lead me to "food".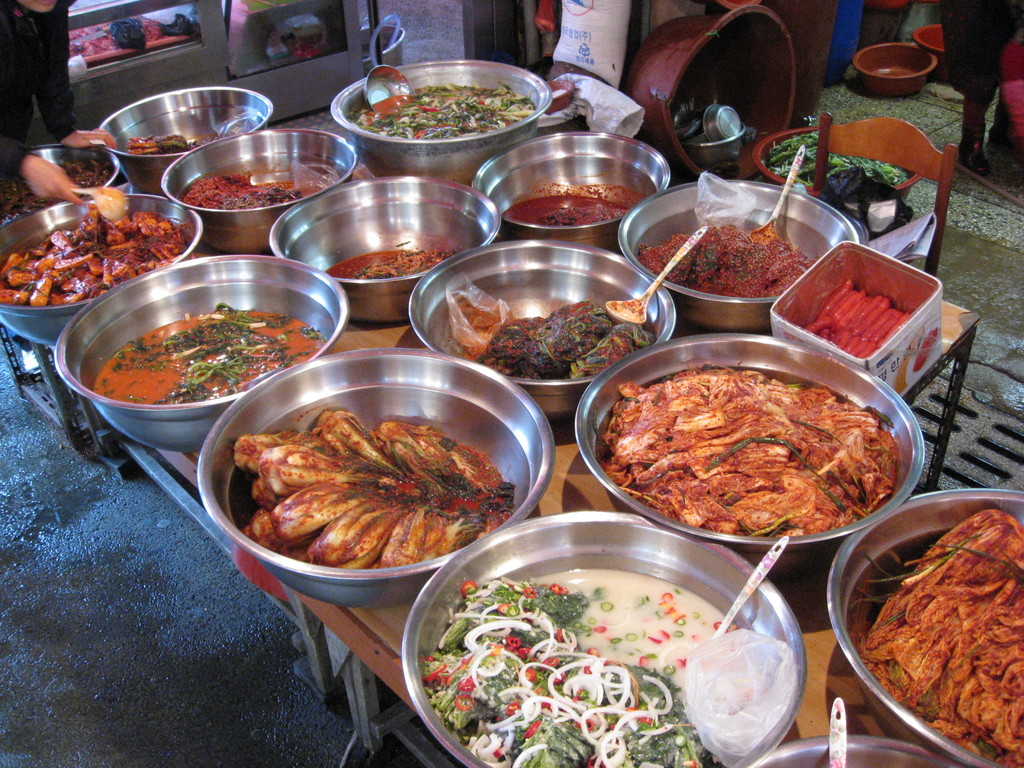
Lead to <box>611,337,912,541</box>.
